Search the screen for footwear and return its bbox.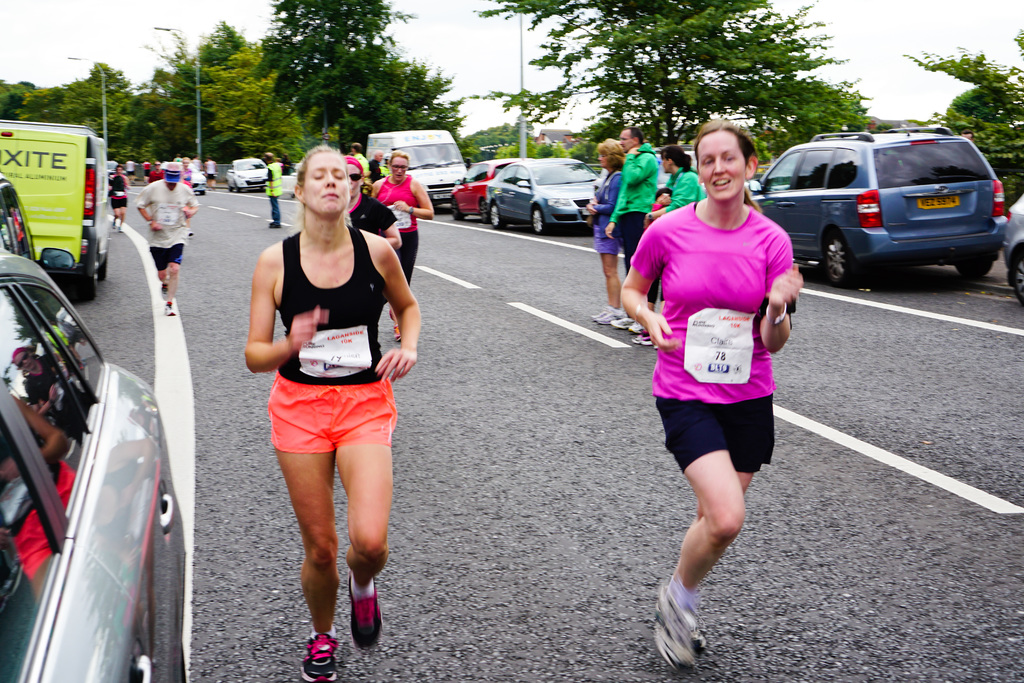
Found: select_region(630, 331, 649, 345).
